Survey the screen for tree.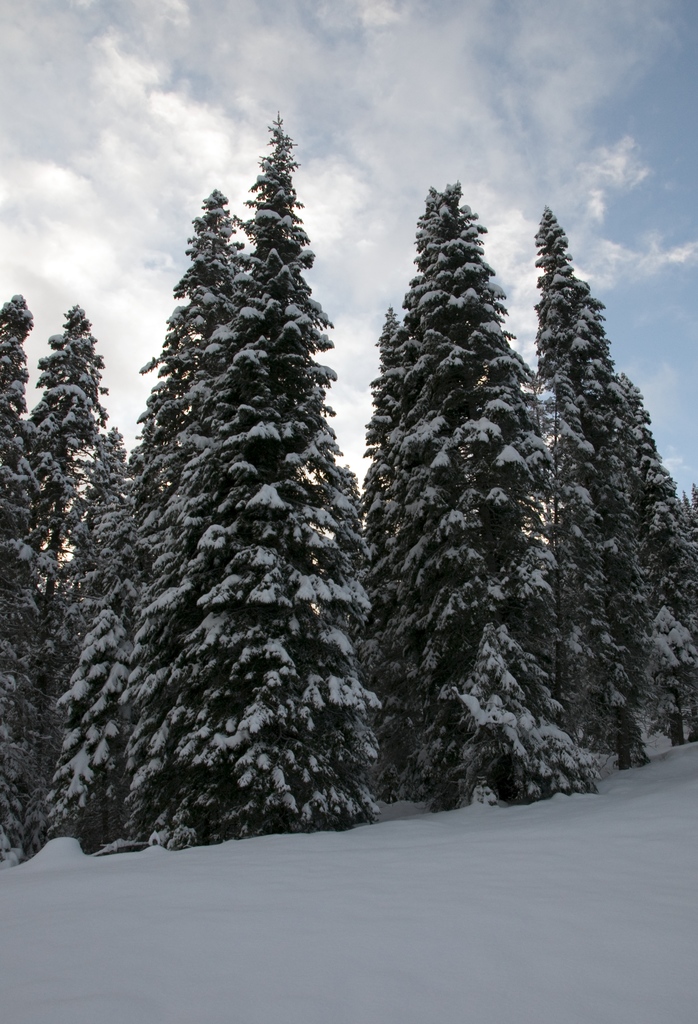
Survey found: <region>665, 485, 697, 728</region>.
